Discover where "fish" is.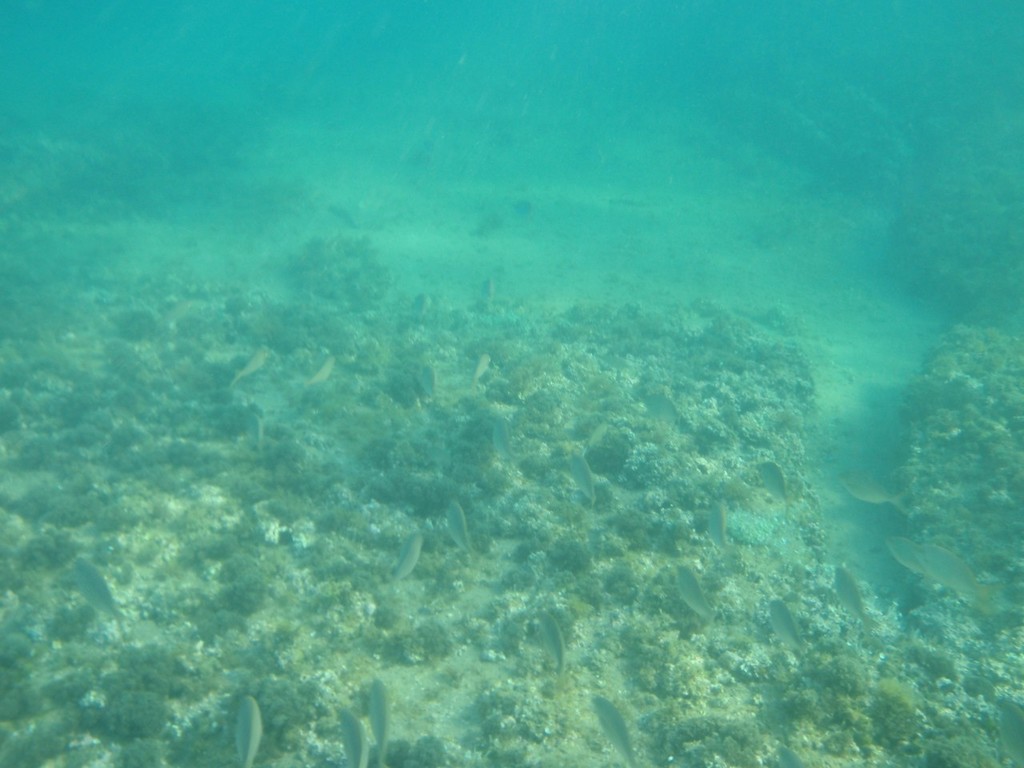
Discovered at [493, 415, 518, 462].
